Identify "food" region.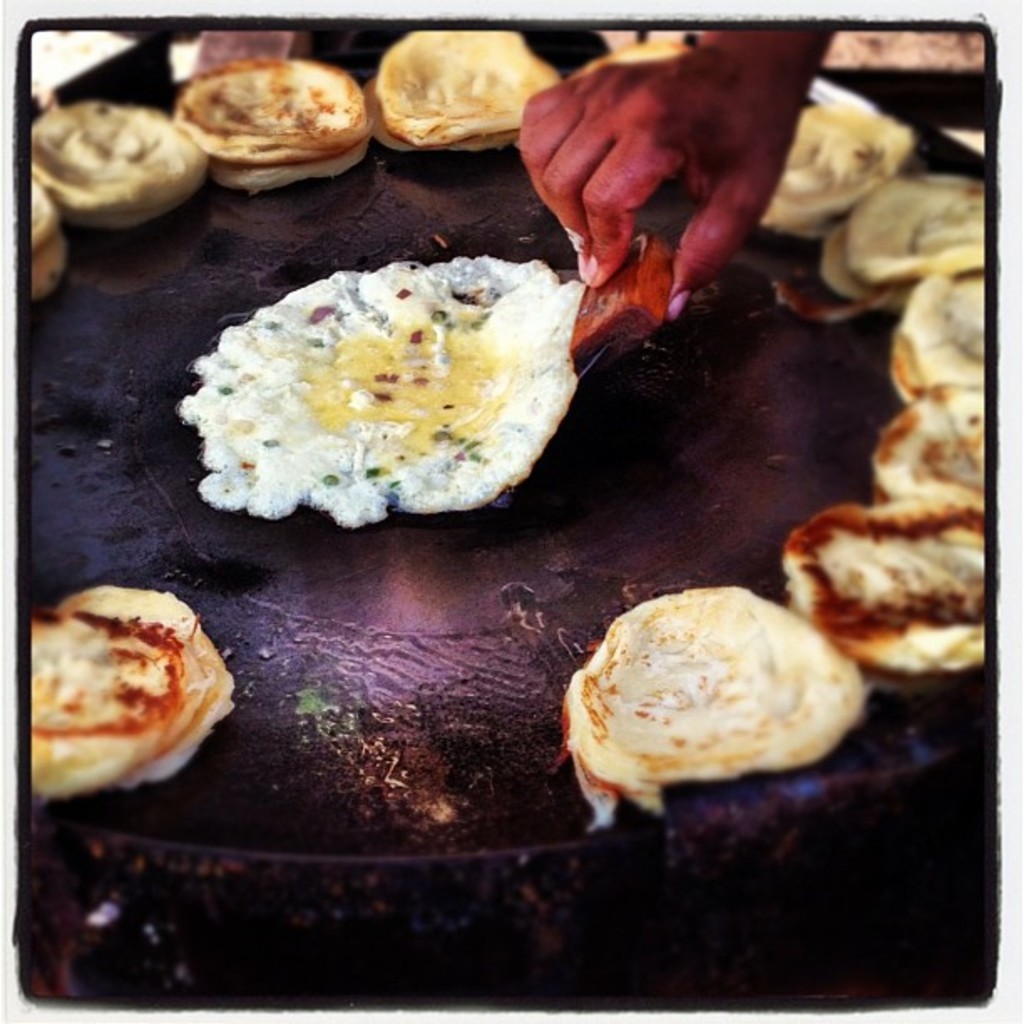
Region: 872:380:982:504.
